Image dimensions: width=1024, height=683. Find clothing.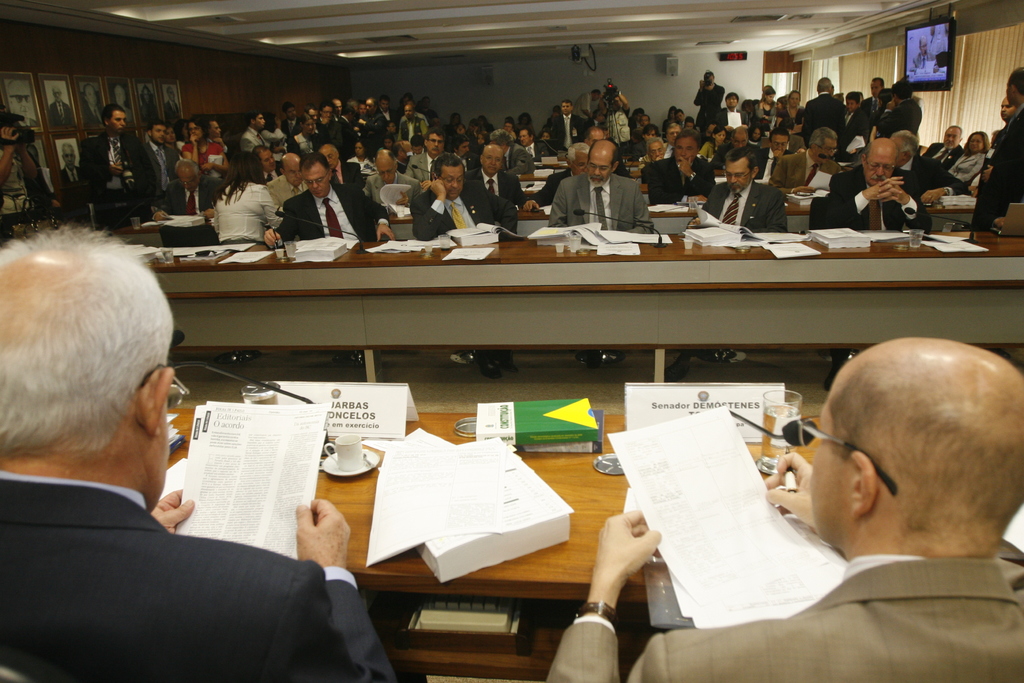
[left=645, top=159, right=703, bottom=194].
